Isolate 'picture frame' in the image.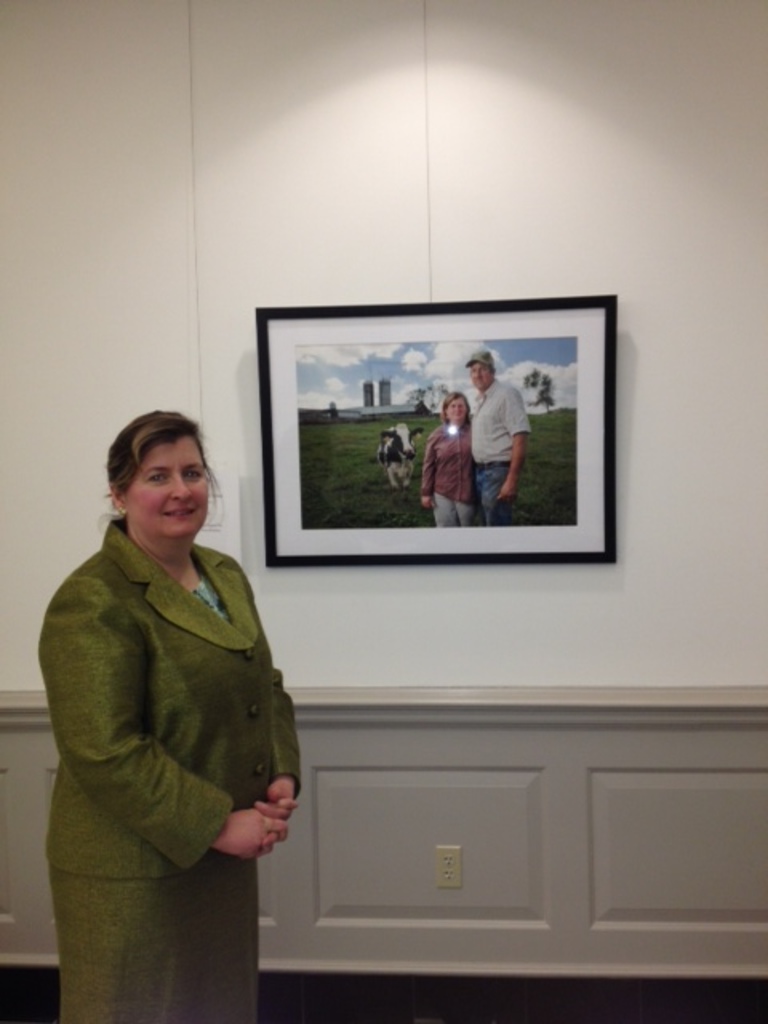
Isolated region: bbox=(256, 291, 616, 565).
